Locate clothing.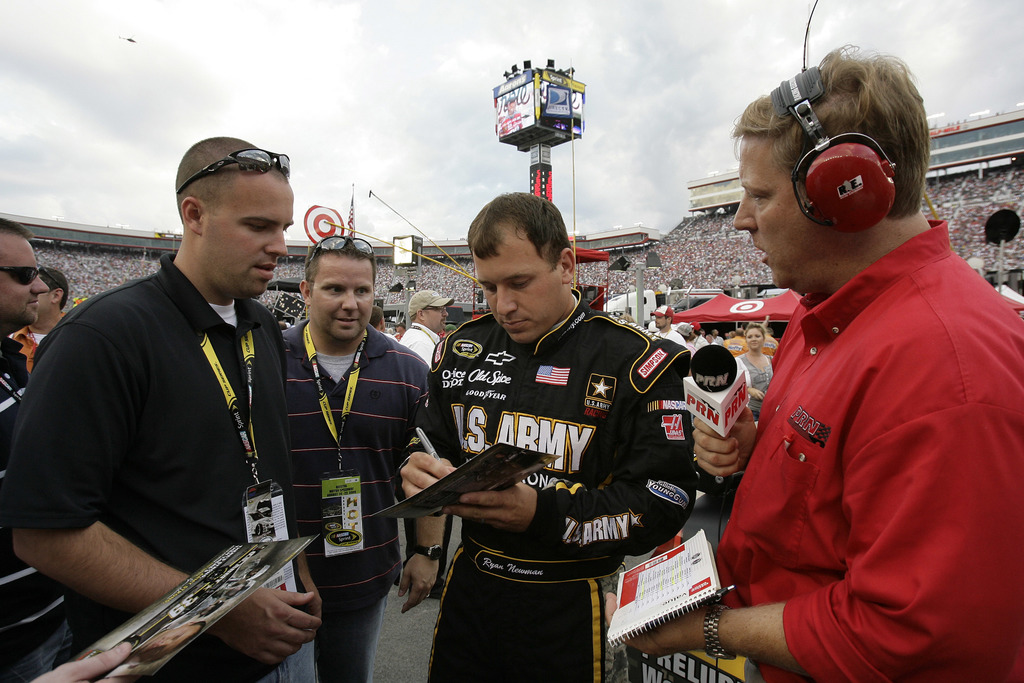
Bounding box: [708,335,725,348].
